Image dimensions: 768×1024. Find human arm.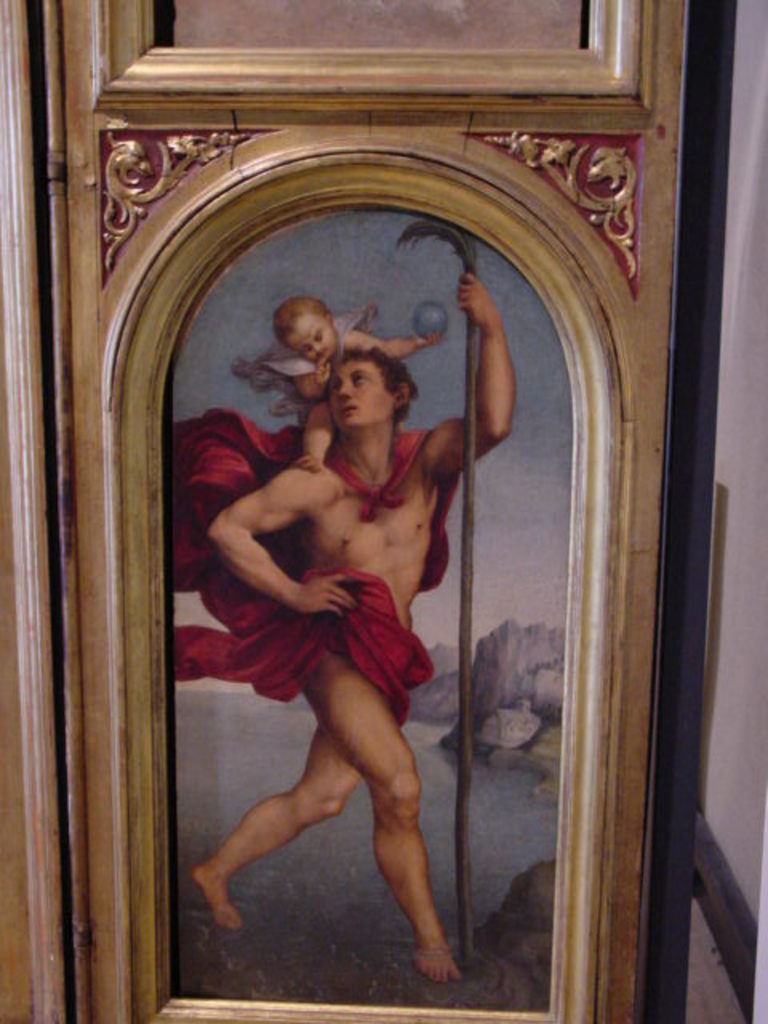
210,459,358,613.
